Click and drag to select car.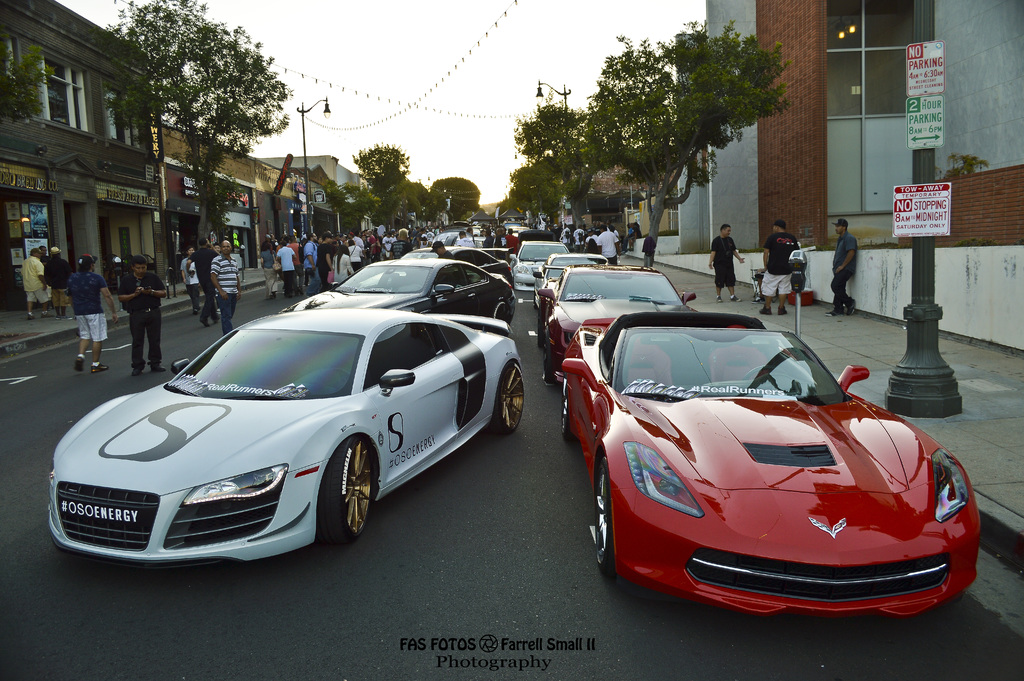
Selection: locate(281, 259, 516, 325).
